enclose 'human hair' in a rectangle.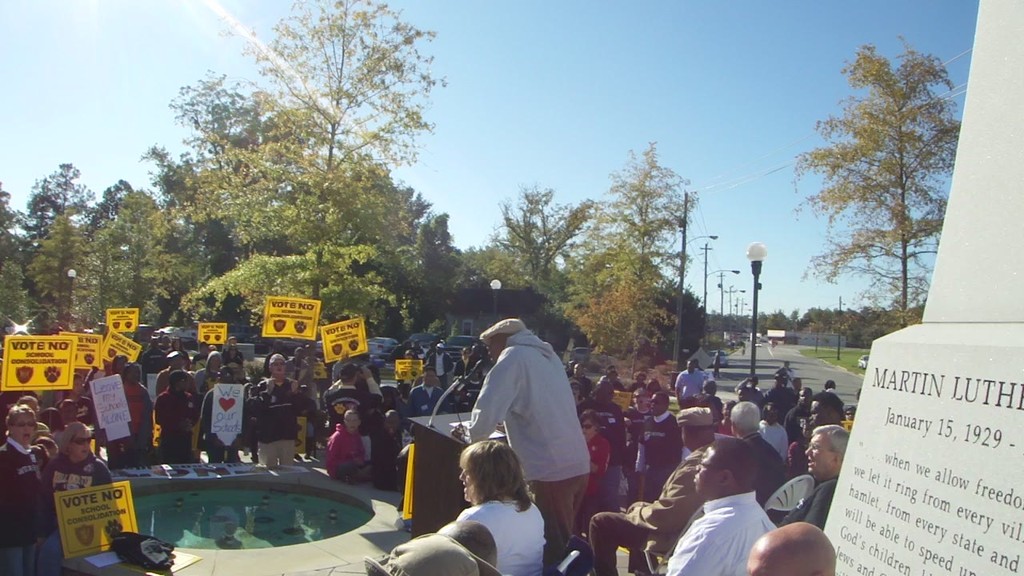
bbox(809, 423, 848, 451).
